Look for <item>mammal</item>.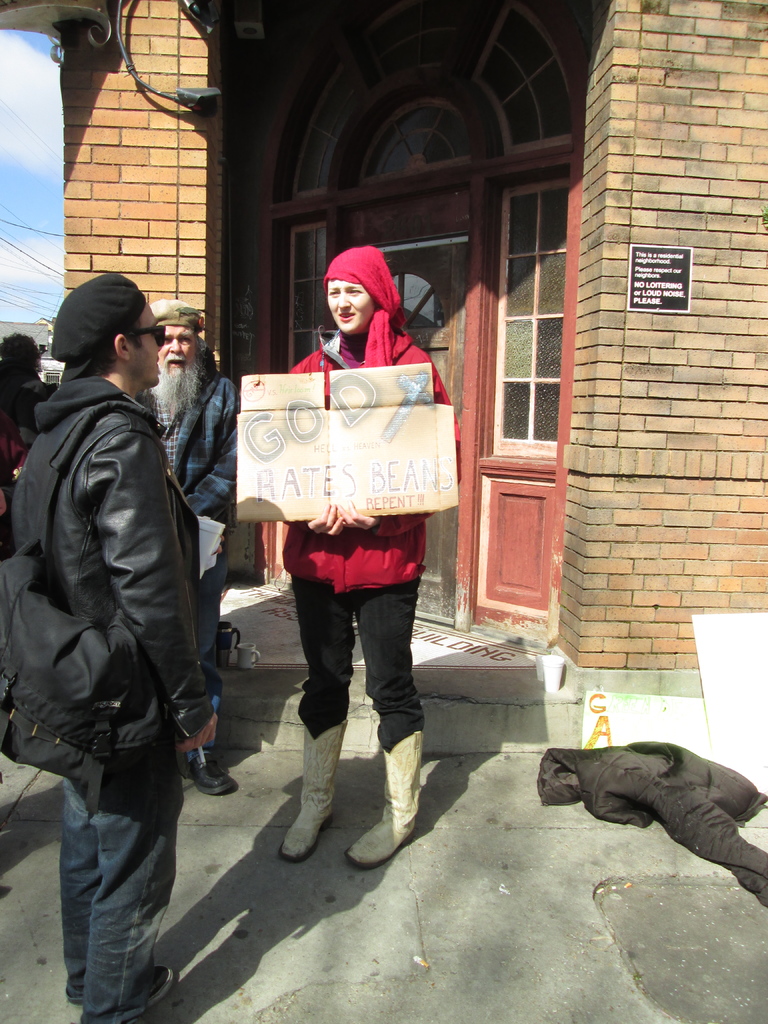
Found: box(275, 239, 462, 858).
